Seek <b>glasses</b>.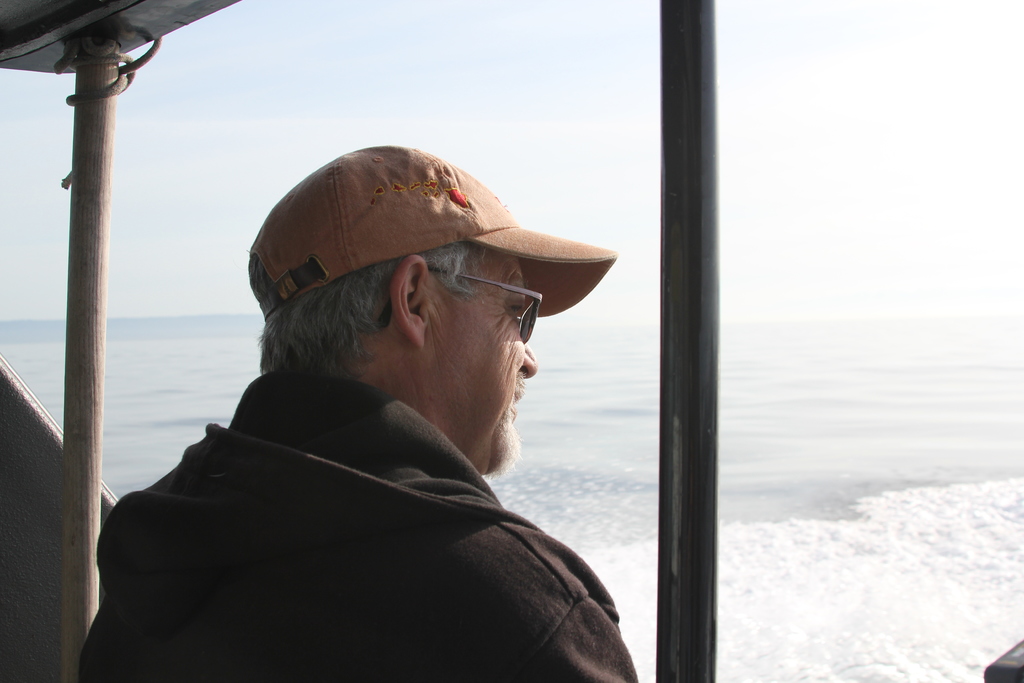
{"x1": 415, "y1": 269, "x2": 543, "y2": 345}.
